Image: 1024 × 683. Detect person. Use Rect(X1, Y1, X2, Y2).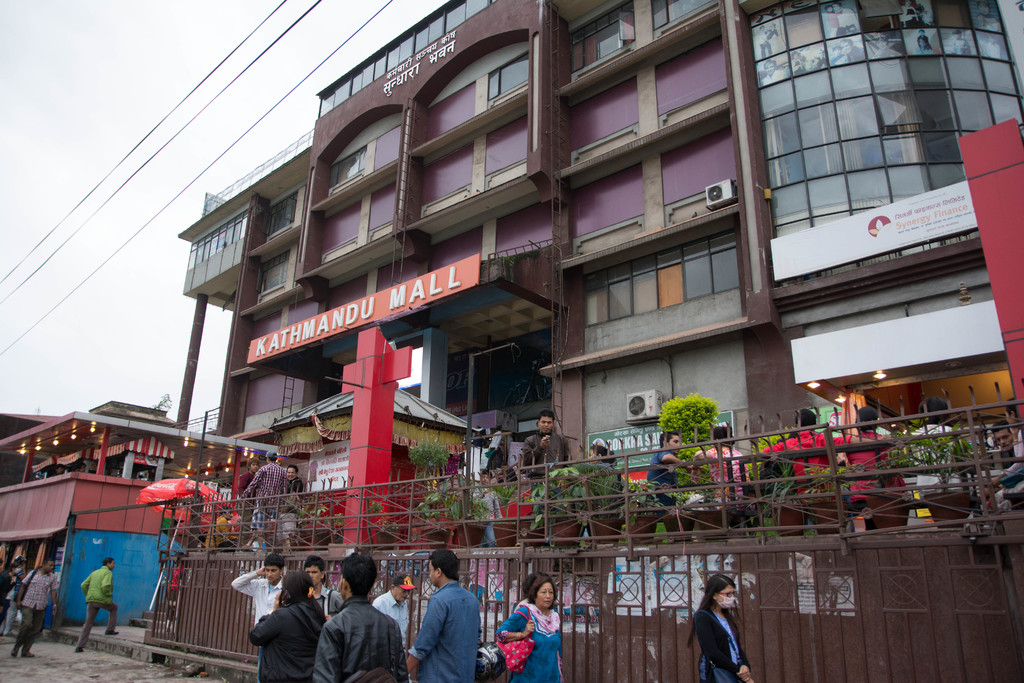
Rect(297, 553, 346, 623).
